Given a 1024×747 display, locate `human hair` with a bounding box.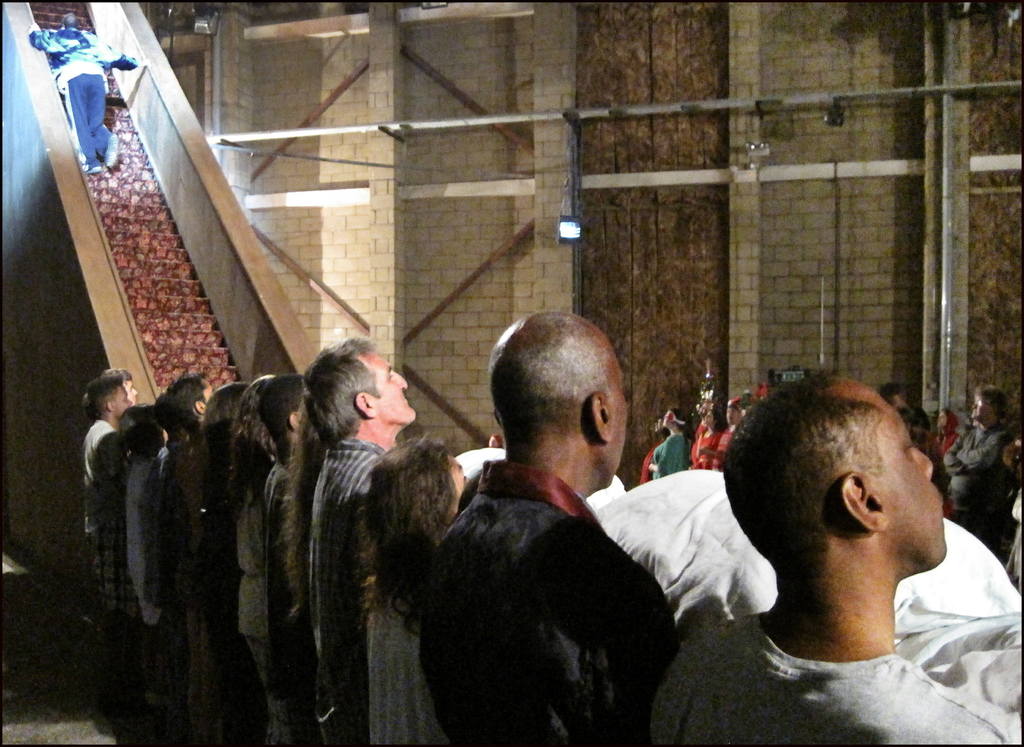
Located: (left=218, top=372, right=287, bottom=483).
